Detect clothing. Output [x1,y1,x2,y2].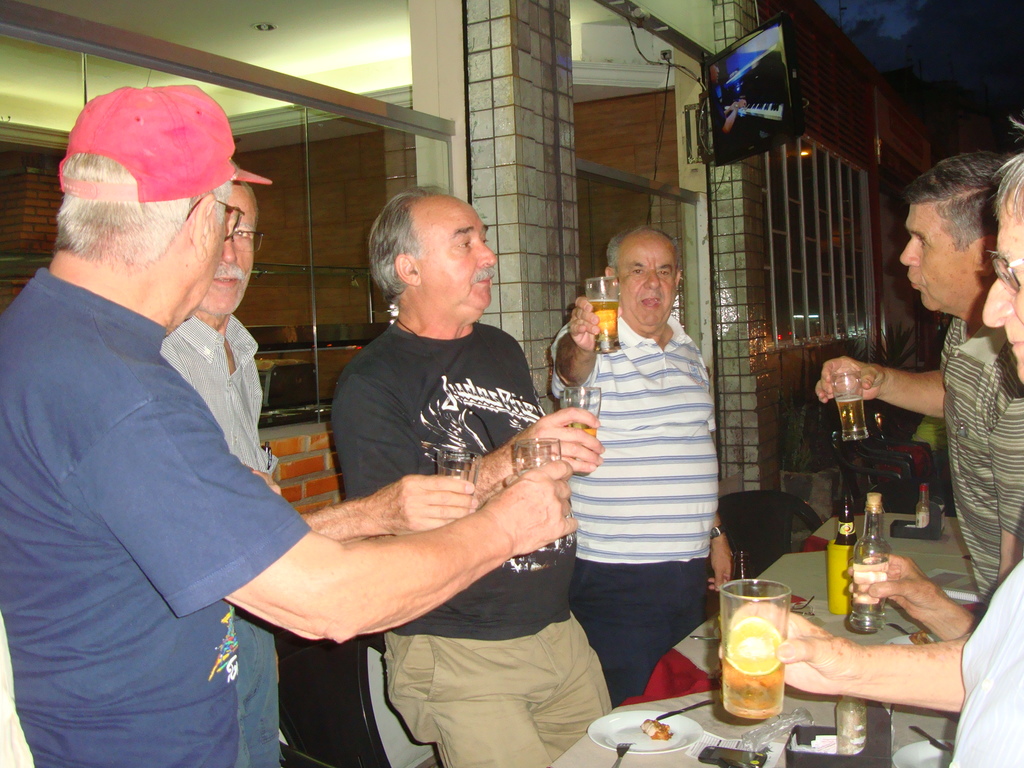
[548,308,718,707].
